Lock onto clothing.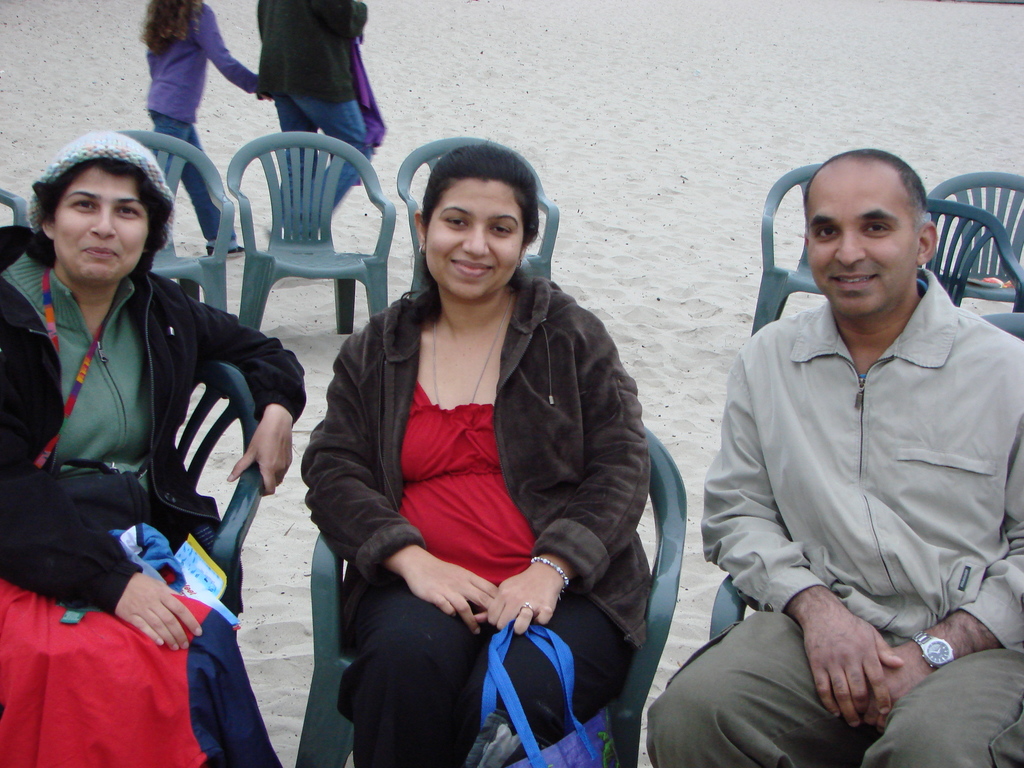
Locked: BBox(245, 0, 377, 228).
